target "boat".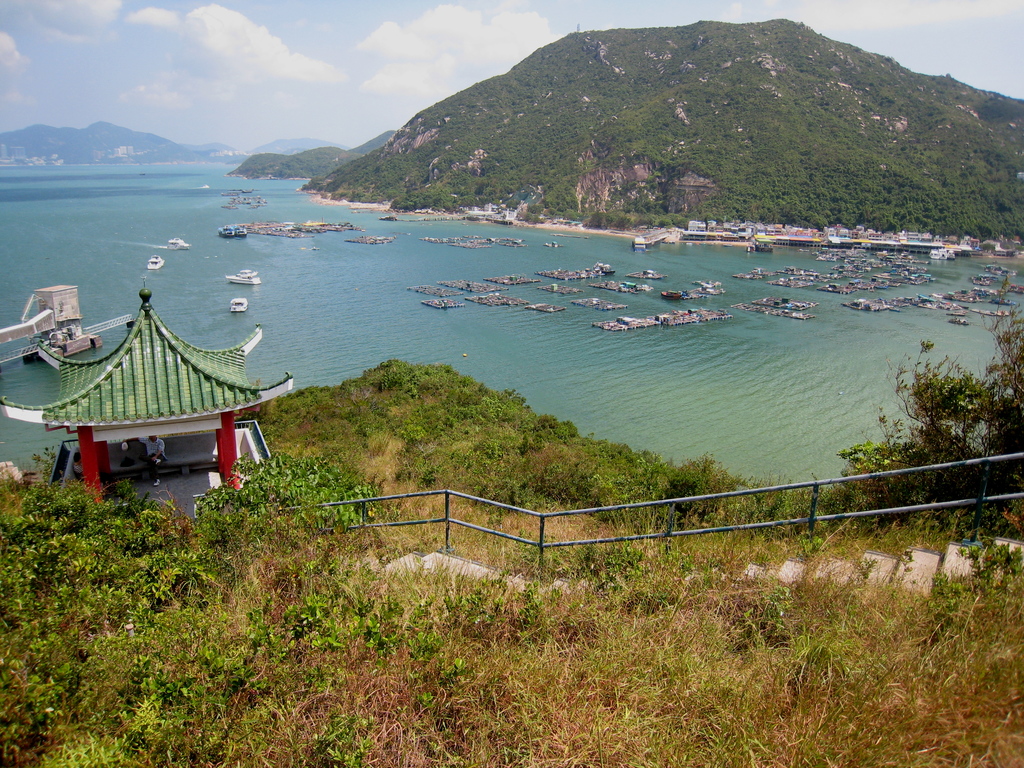
Target region: <box>148,256,167,271</box>.
